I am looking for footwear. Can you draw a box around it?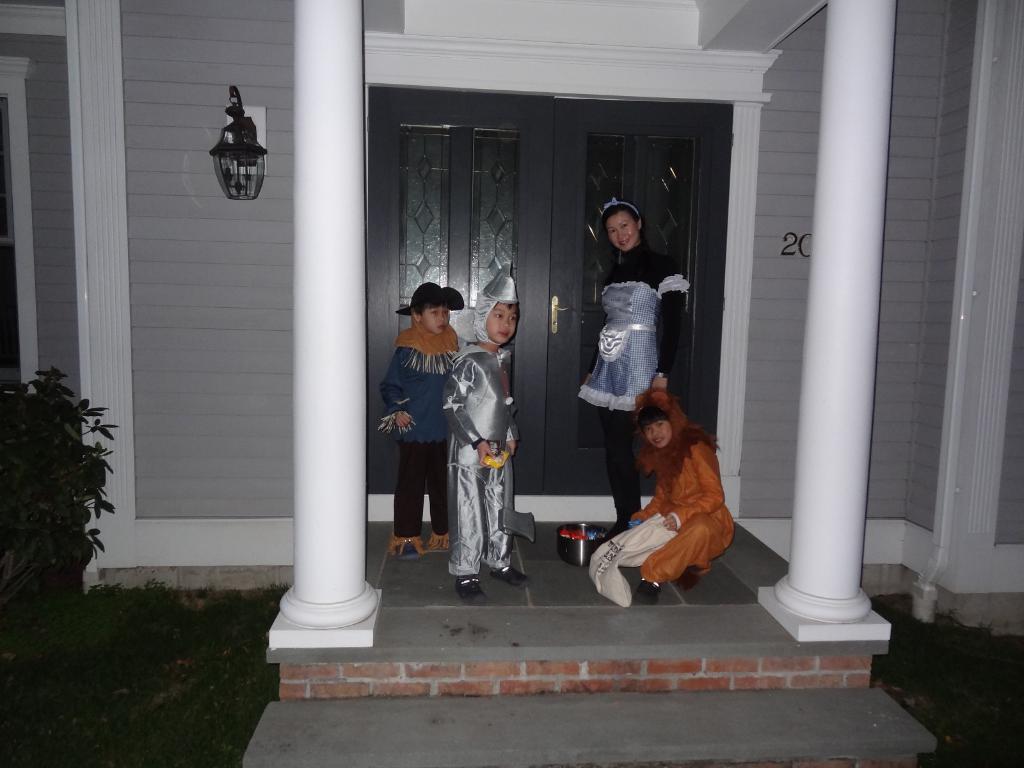
Sure, the bounding box is crop(388, 537, 422, 563).
